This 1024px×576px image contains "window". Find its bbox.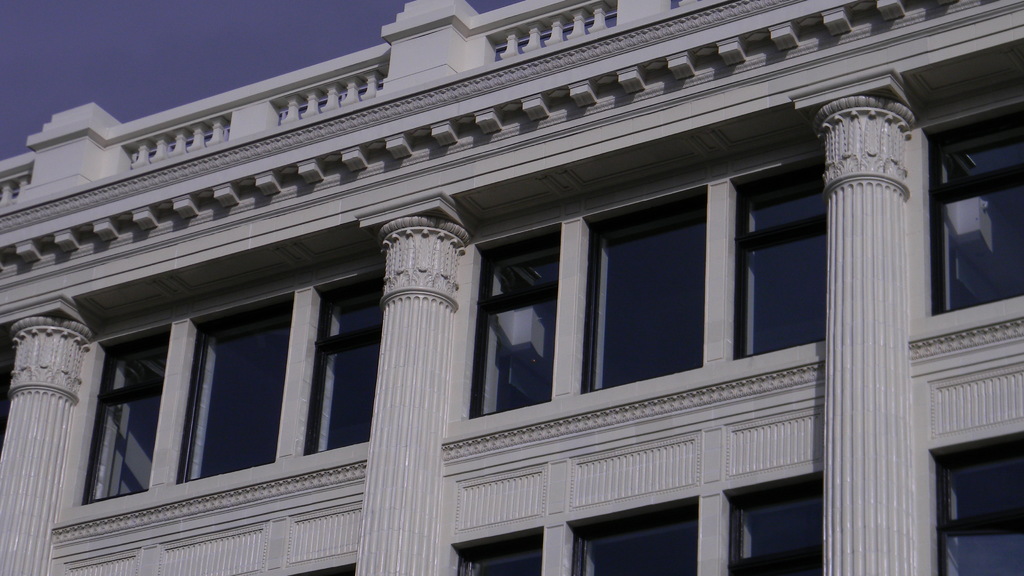
572,493,696,575.
